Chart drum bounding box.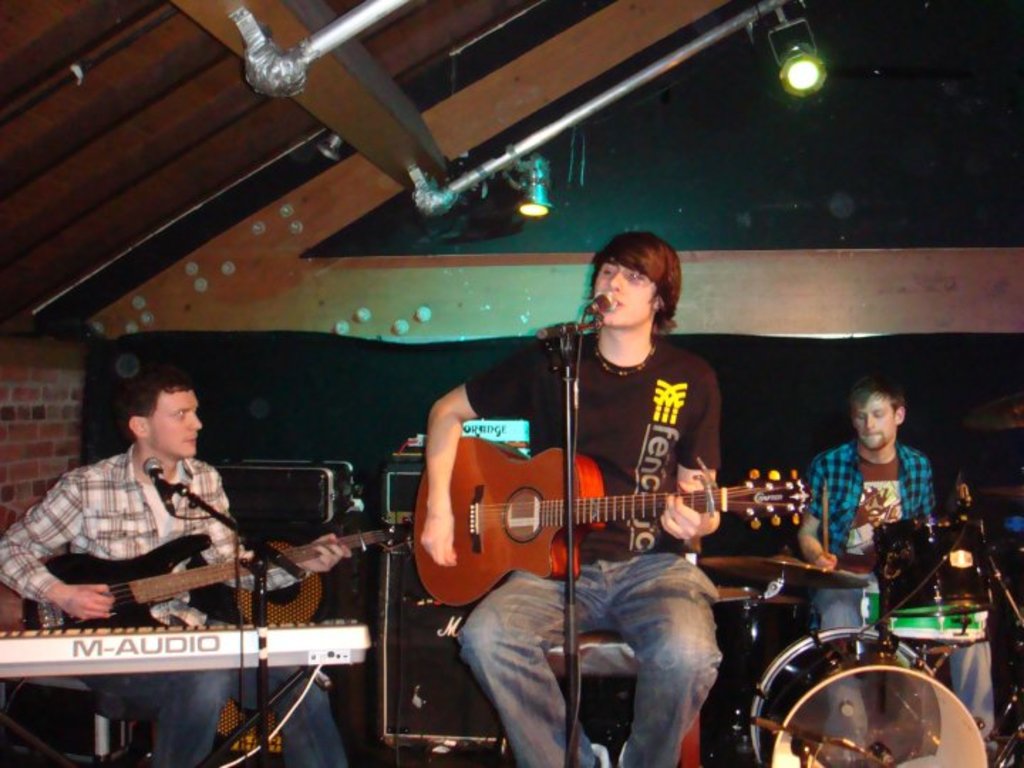
Charted: bbox=[870, 516, 1003, 646].
